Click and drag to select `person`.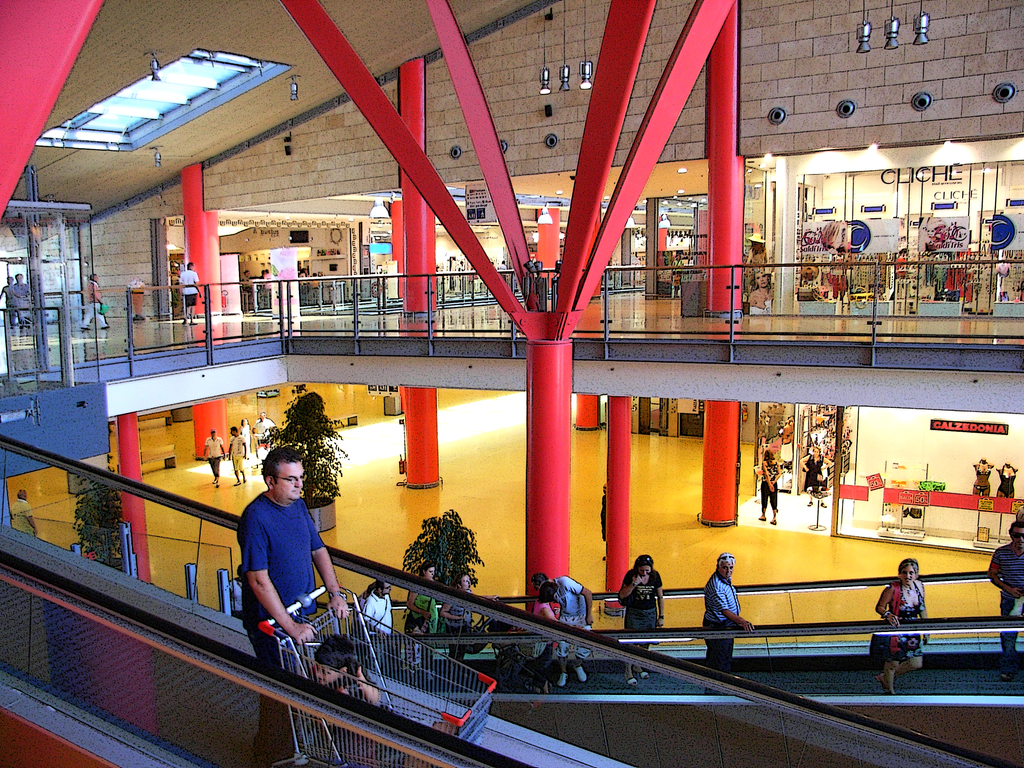
Selection: 308:637:390:764.
